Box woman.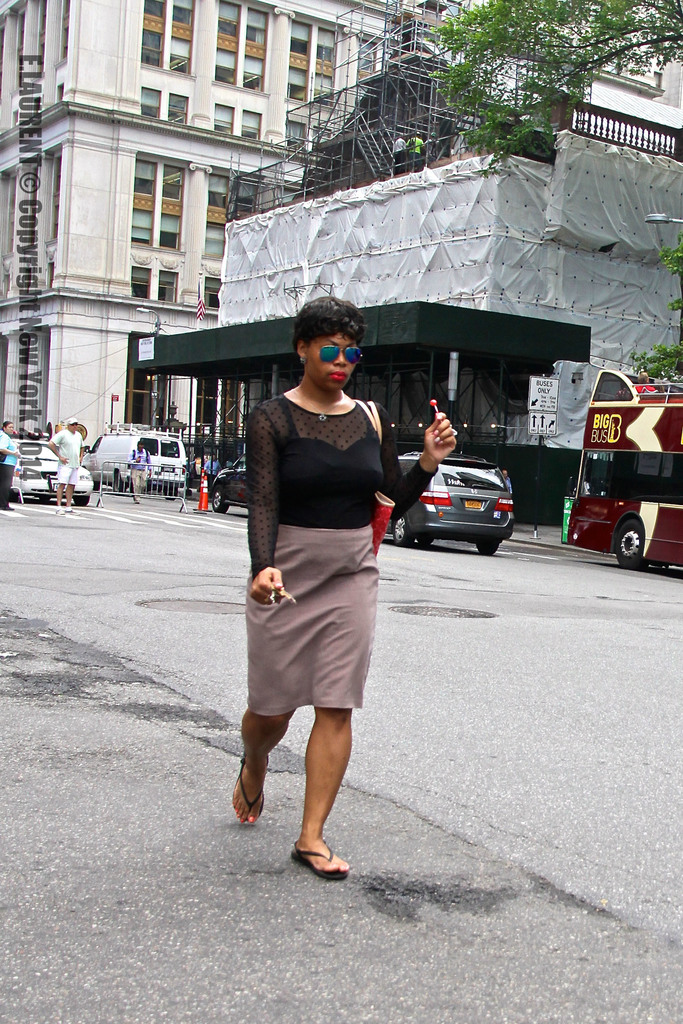
<bbox>231, 232, 463, 887</bbox>.
